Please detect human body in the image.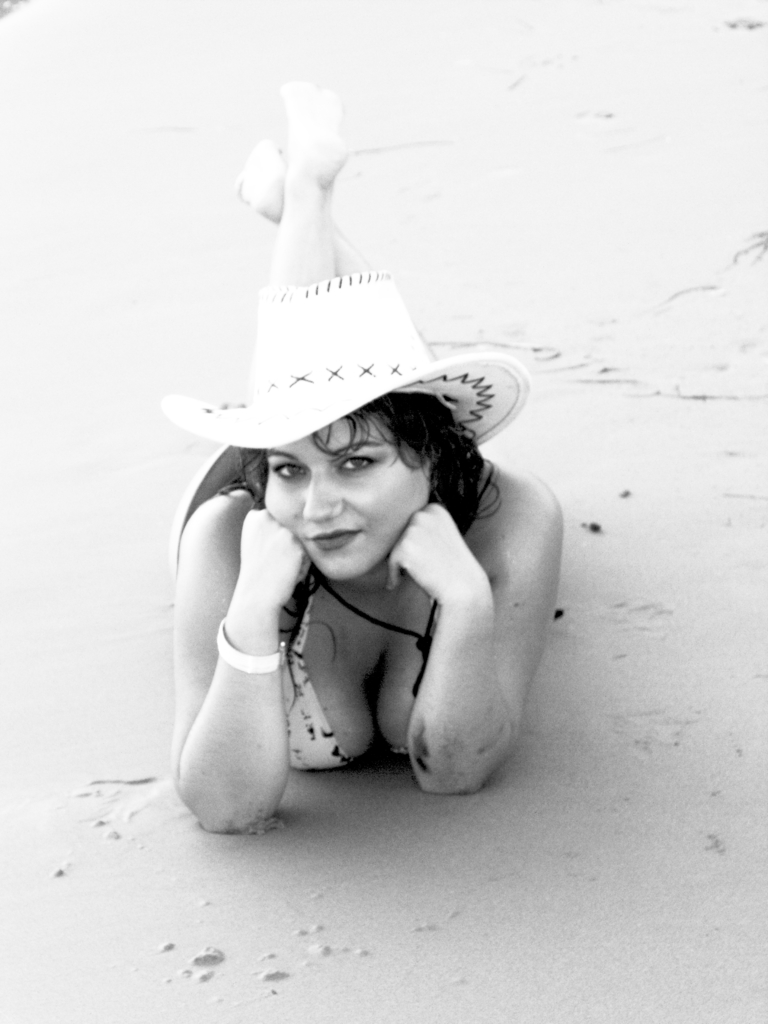
bbox=(159, 230, 575, 812).
